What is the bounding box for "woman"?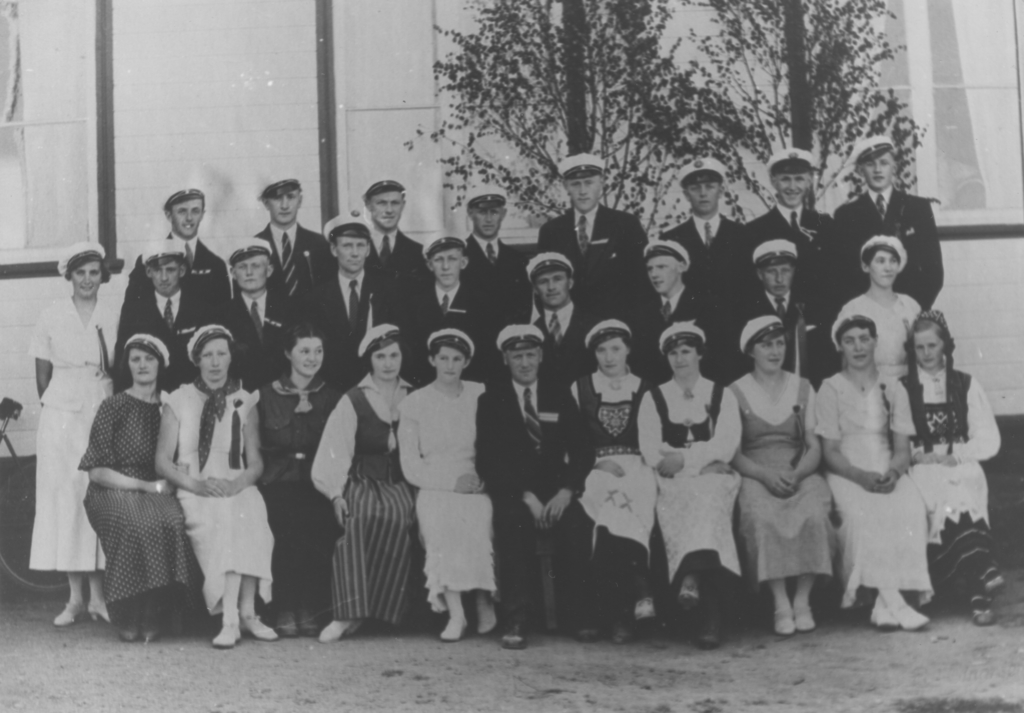
select_region(566, 319, 659, 641).
